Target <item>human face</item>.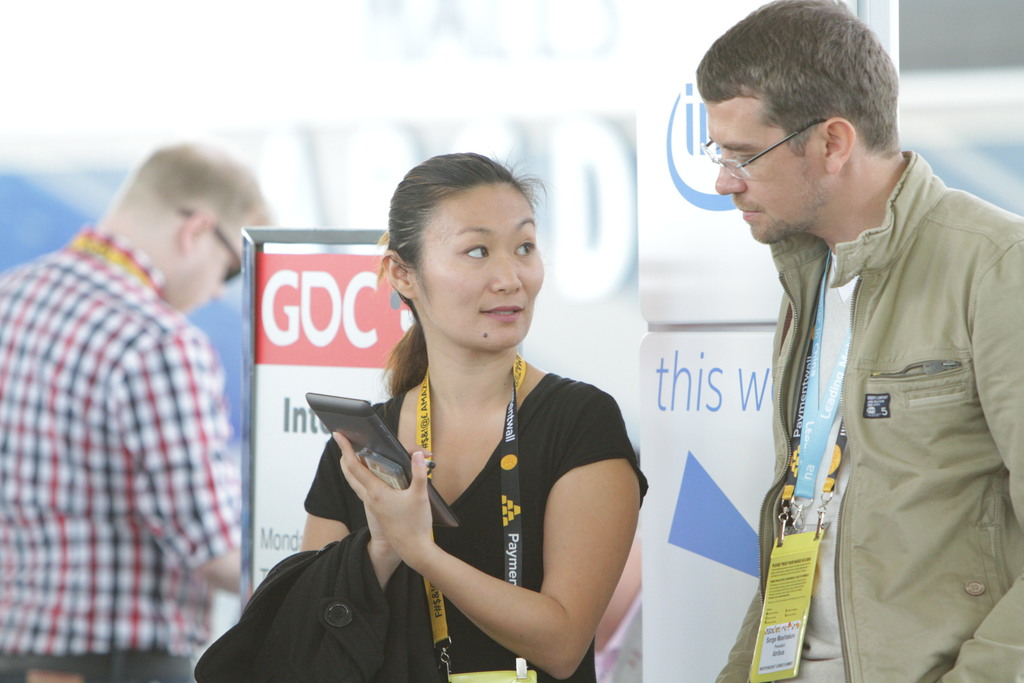
Target region: <bbox>184, 226, 265, 309</bbox>.
